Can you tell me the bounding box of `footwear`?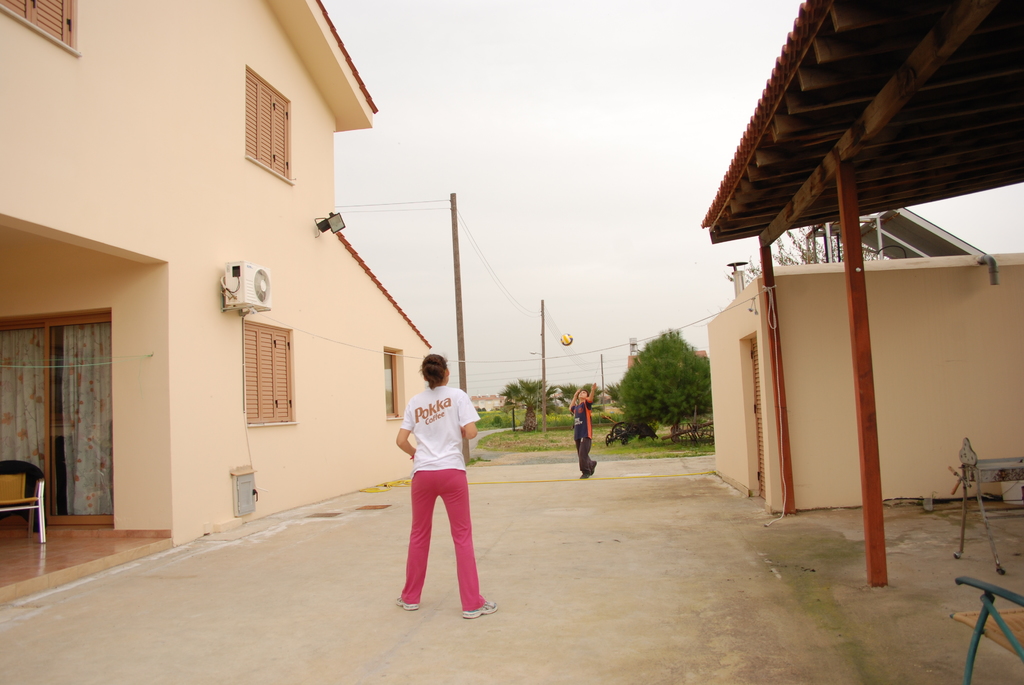
(x1=396, y1=599, x2=419, y2=611).
